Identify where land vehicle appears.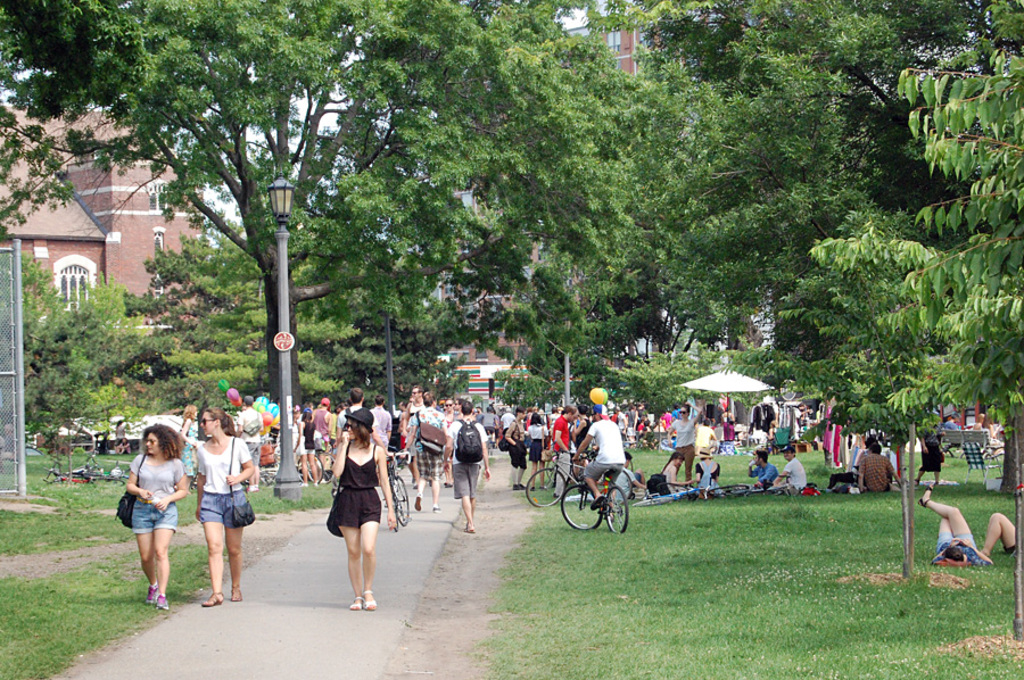
Appears at (635,481,699,505).
